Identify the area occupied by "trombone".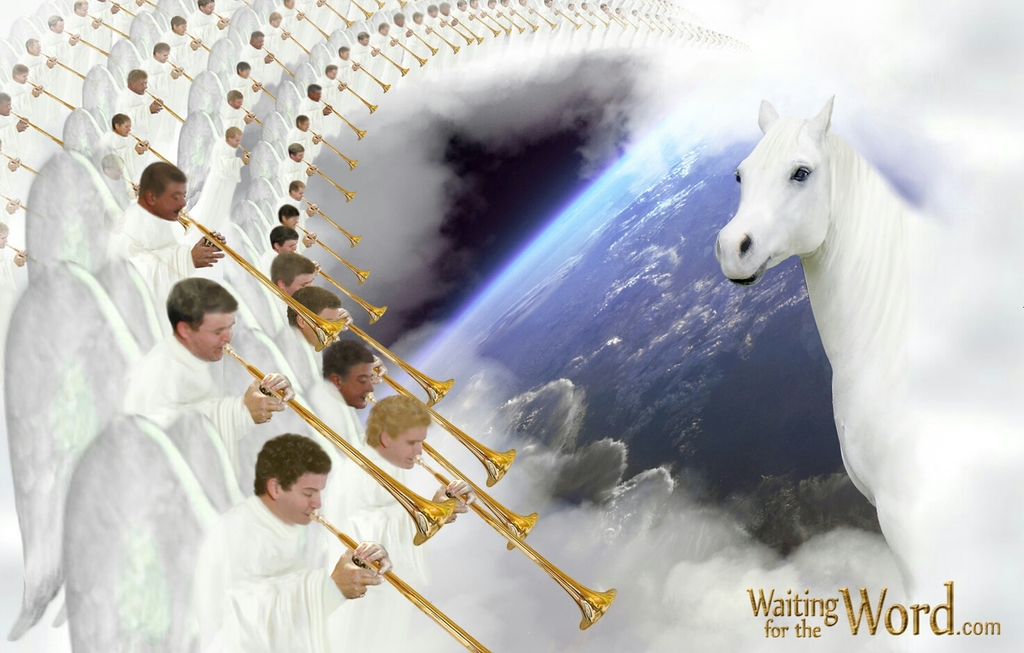
Area: 387 375 507 475.
